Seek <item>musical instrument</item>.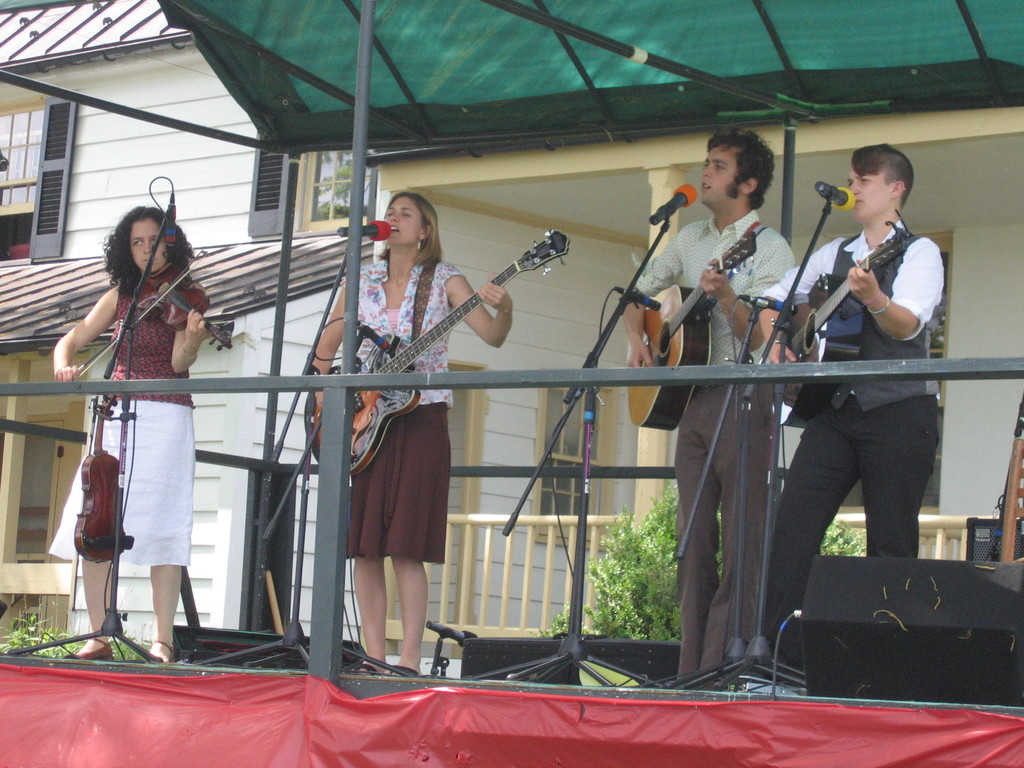
<bbox>76, 387, 134, 566</bbox>.
